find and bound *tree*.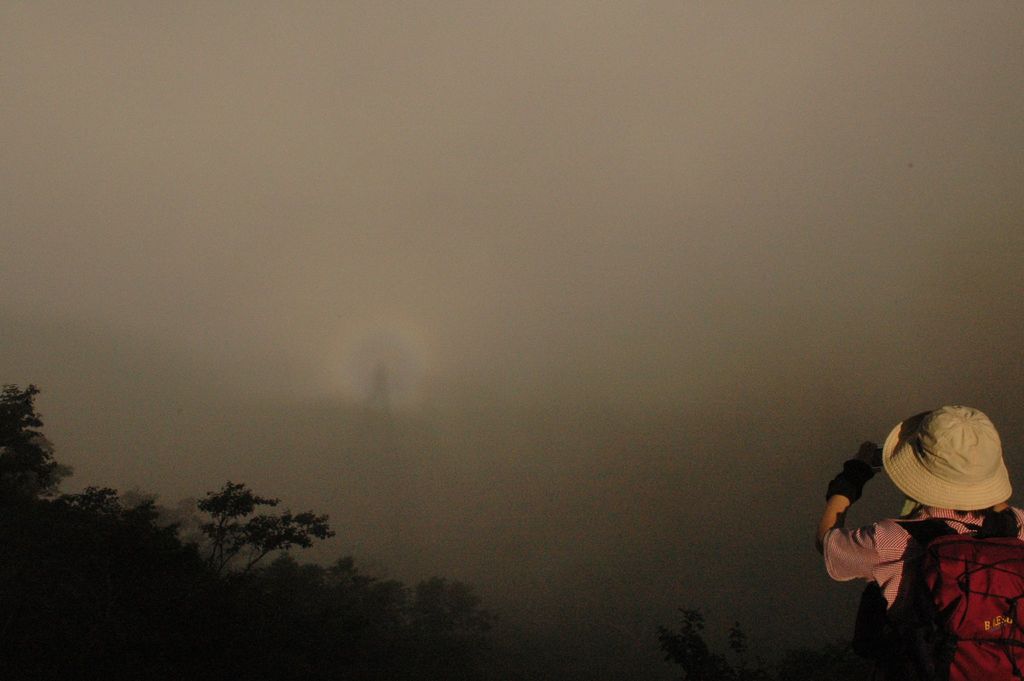
Bound: bbox=(662, 607, 768, 680).
